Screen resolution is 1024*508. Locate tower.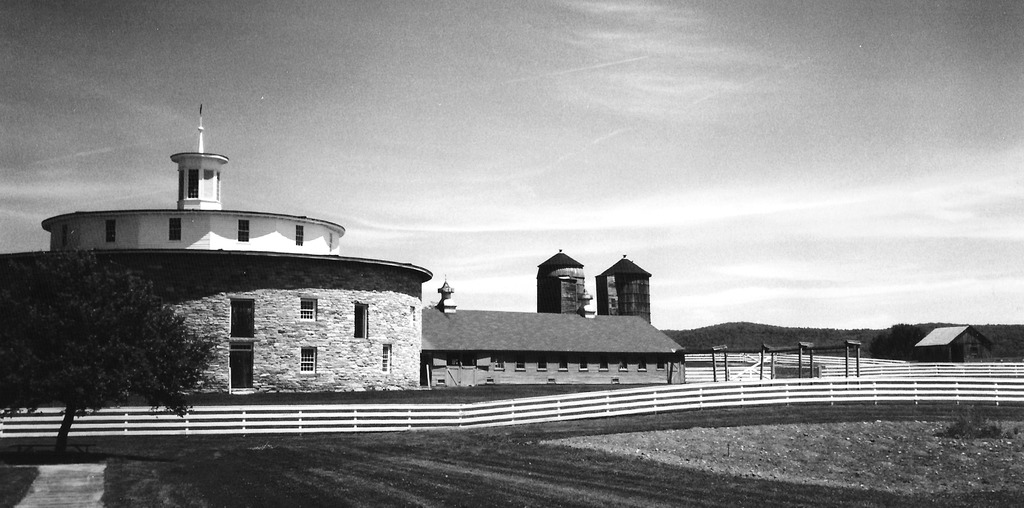
172, 101, 229, 209.
